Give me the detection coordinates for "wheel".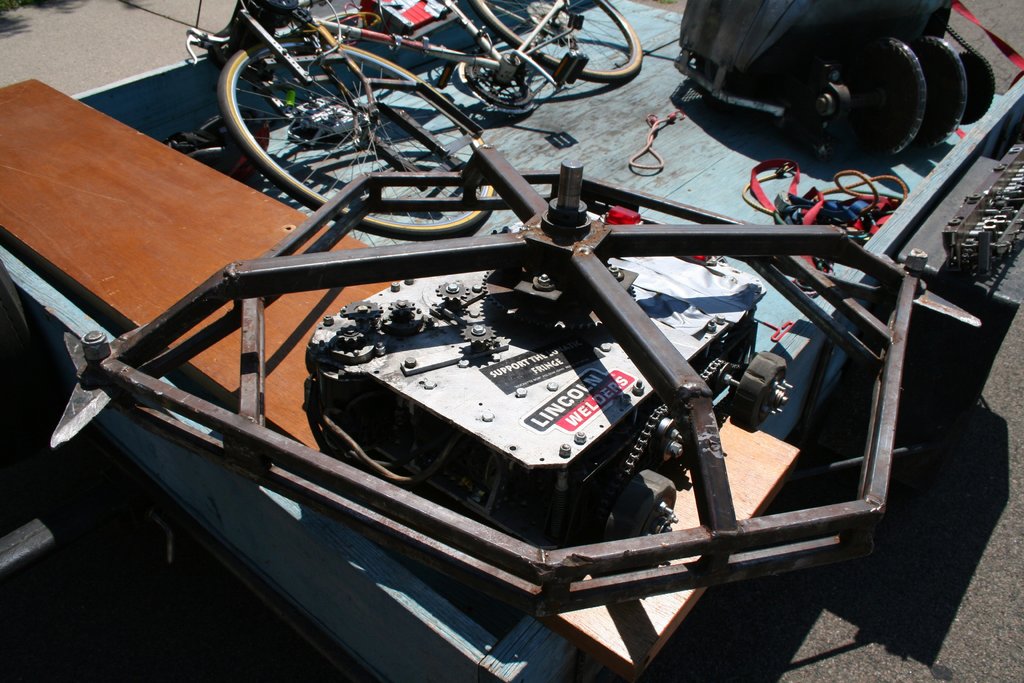
<bbox>828, 34, 916, 161</bbox>.
